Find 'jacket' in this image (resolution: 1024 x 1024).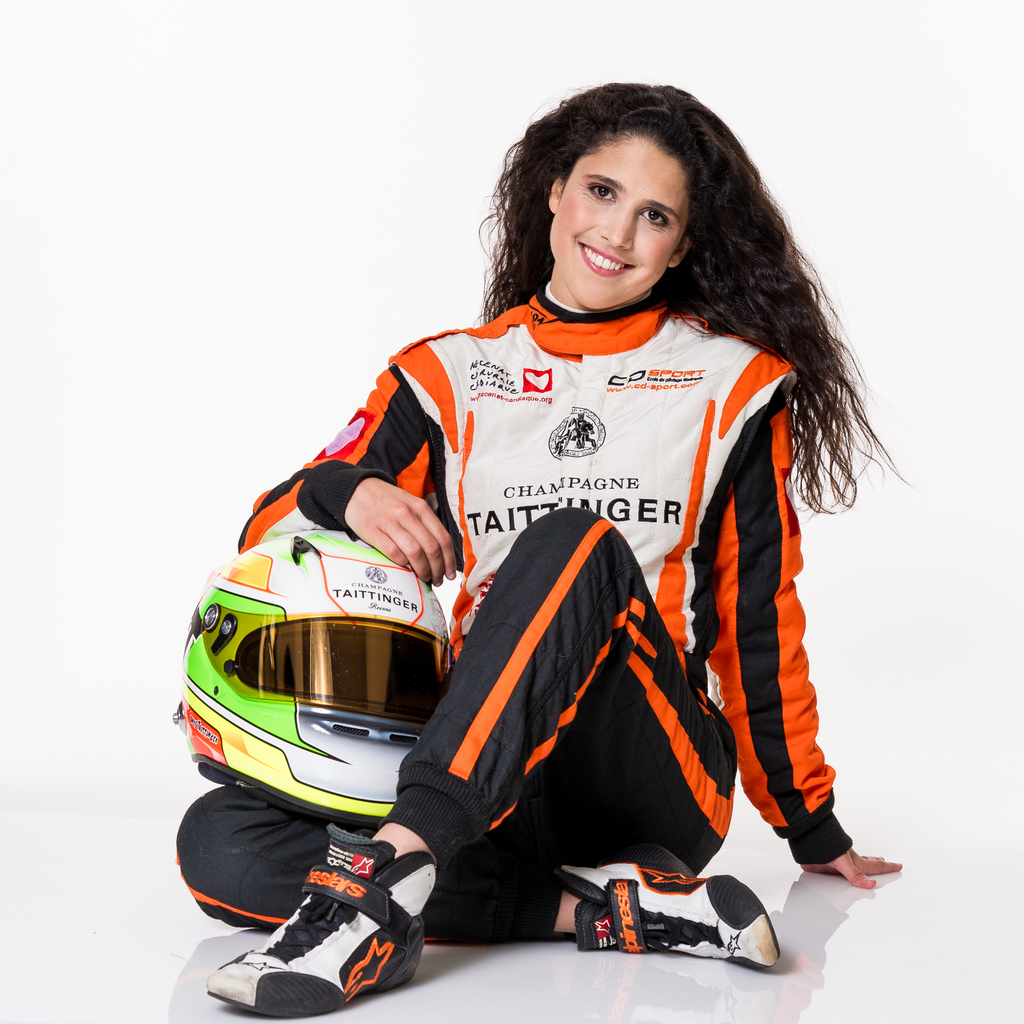
<bbox>302, 170, 857, 875</bbox>.
